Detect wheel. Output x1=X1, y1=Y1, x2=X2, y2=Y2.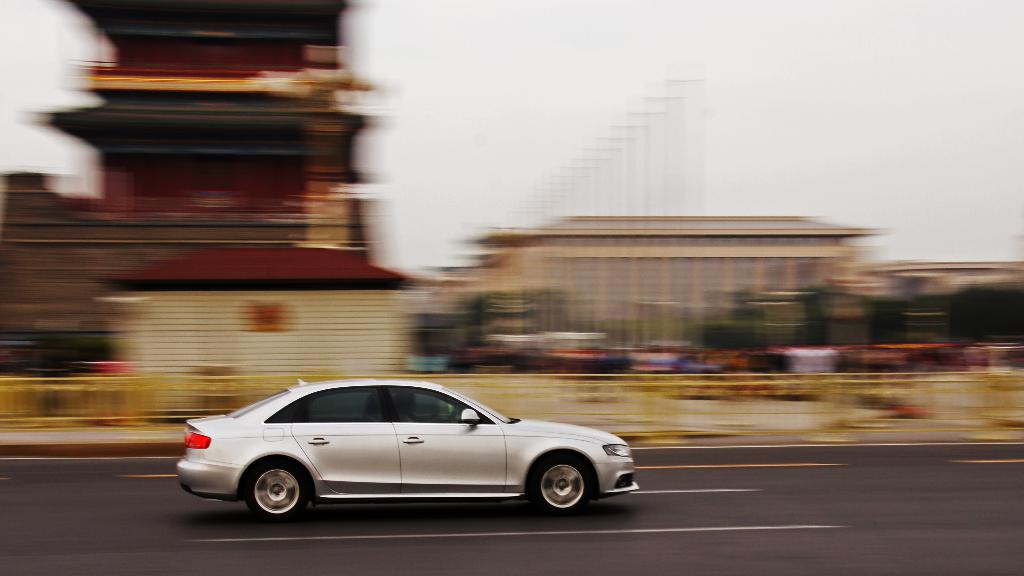
x1=233, y1=461, x2=309, y2=523.
